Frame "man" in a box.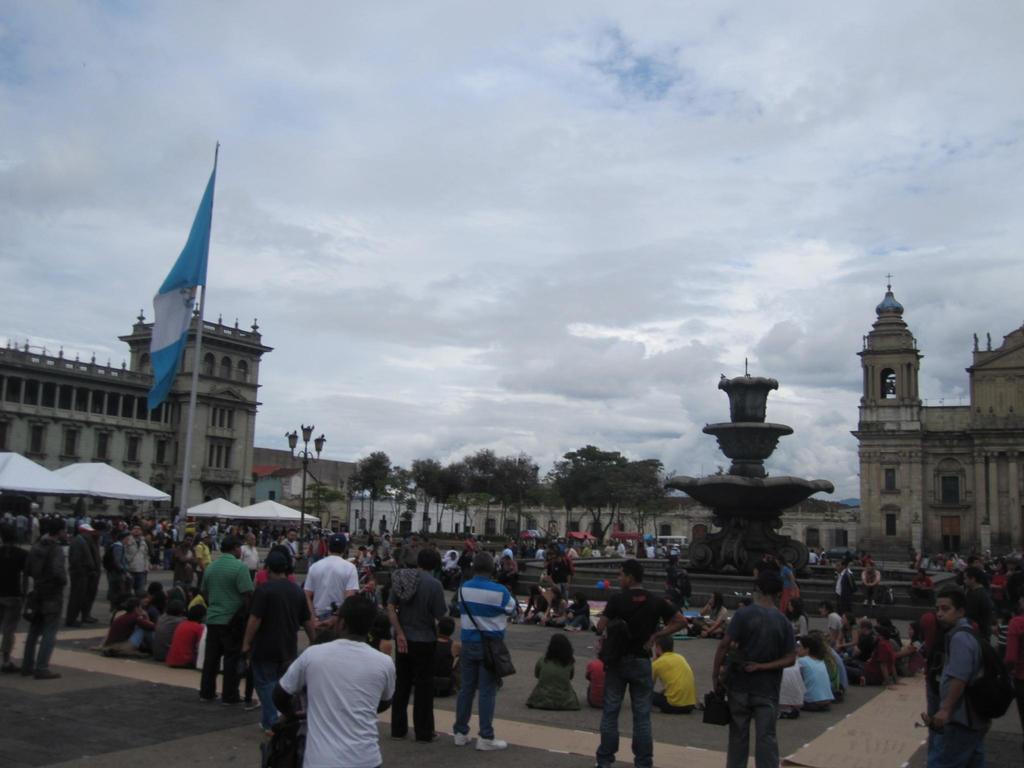
box(436, 616, 464, 698).
